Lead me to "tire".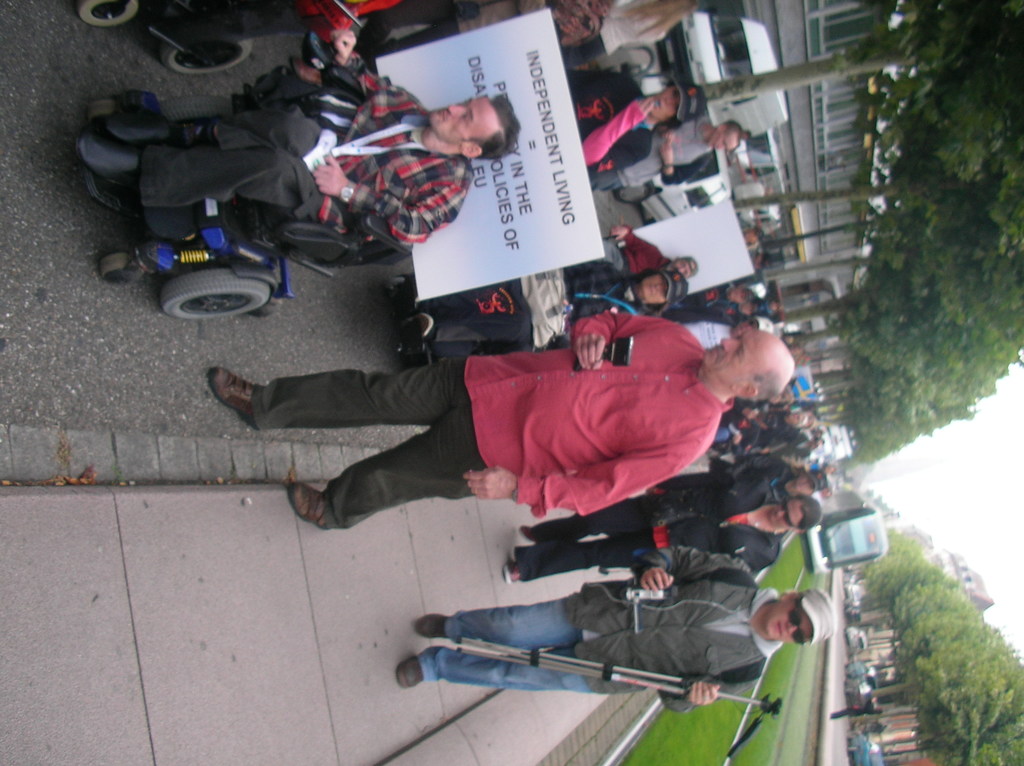
Lead to region(612, 180, 655, 202).
